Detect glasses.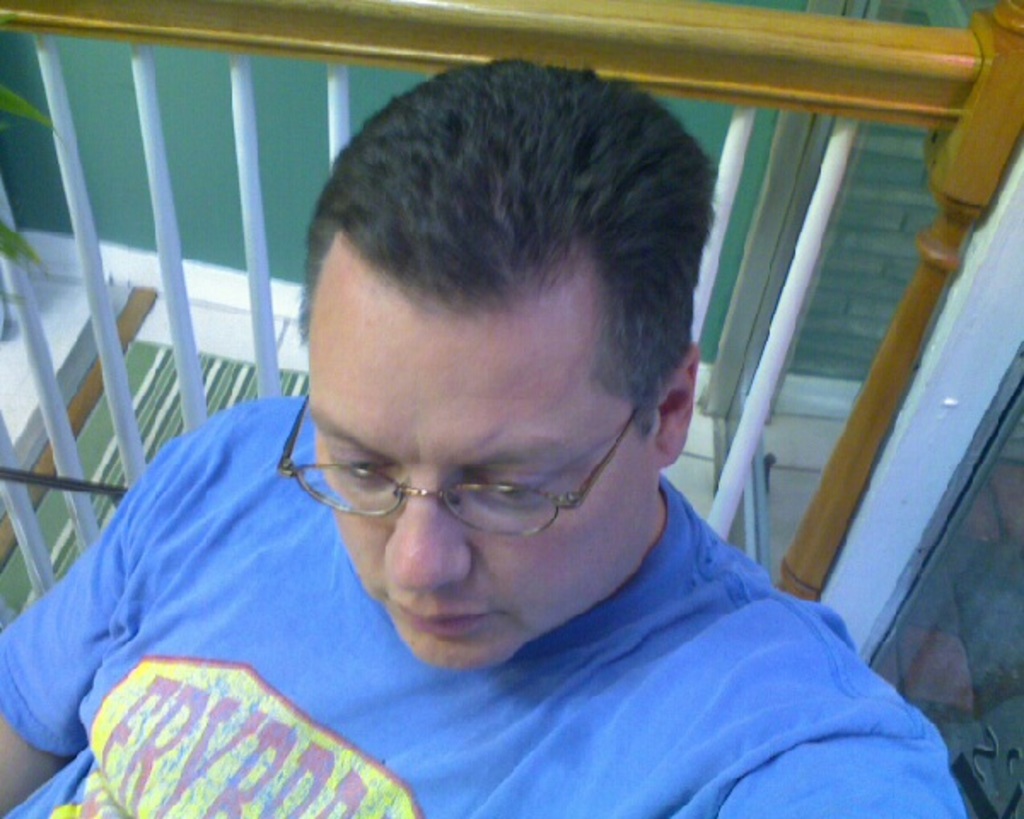
Detected at <bbox>294, 440, 638, 541</bbox>.
